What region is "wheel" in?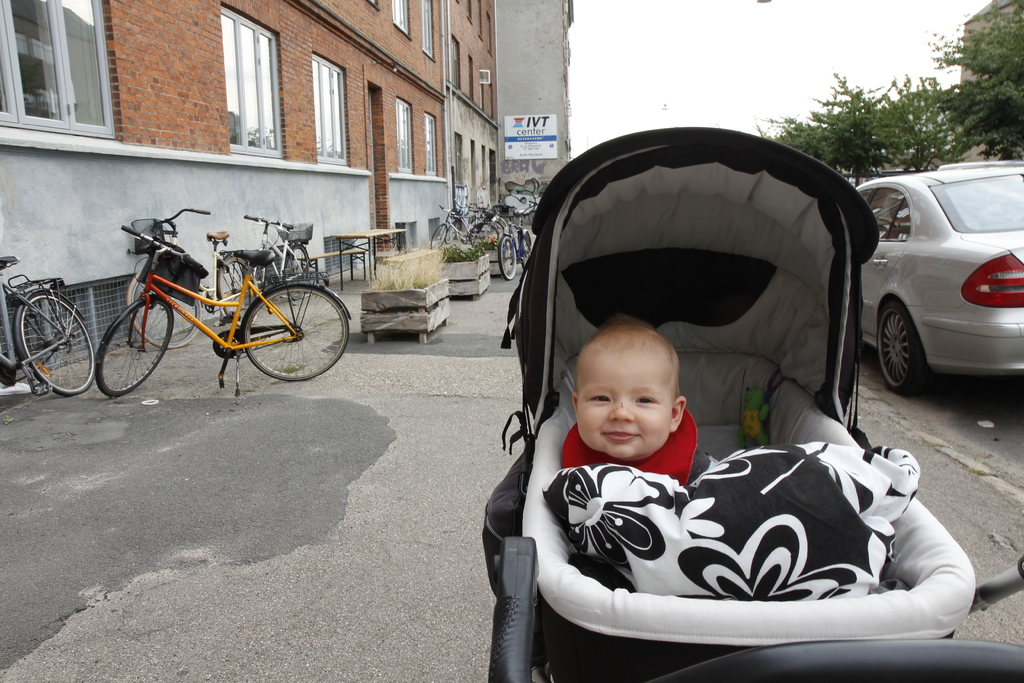
crop(881, 302, 933, 398).
